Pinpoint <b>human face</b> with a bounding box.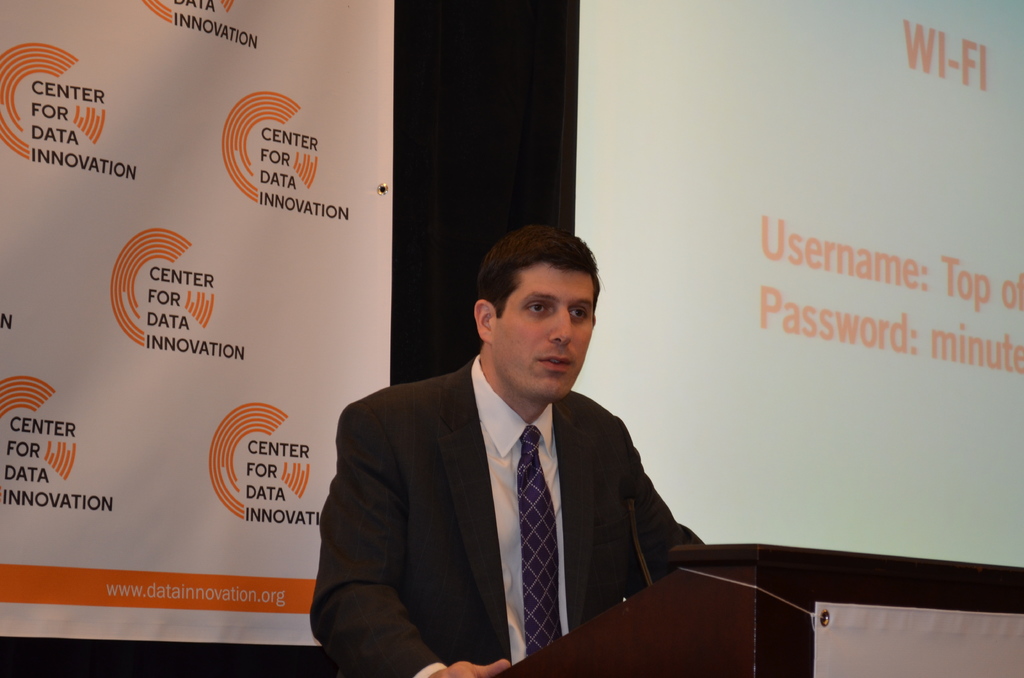
bbox=(495, 264, 592, 403).
